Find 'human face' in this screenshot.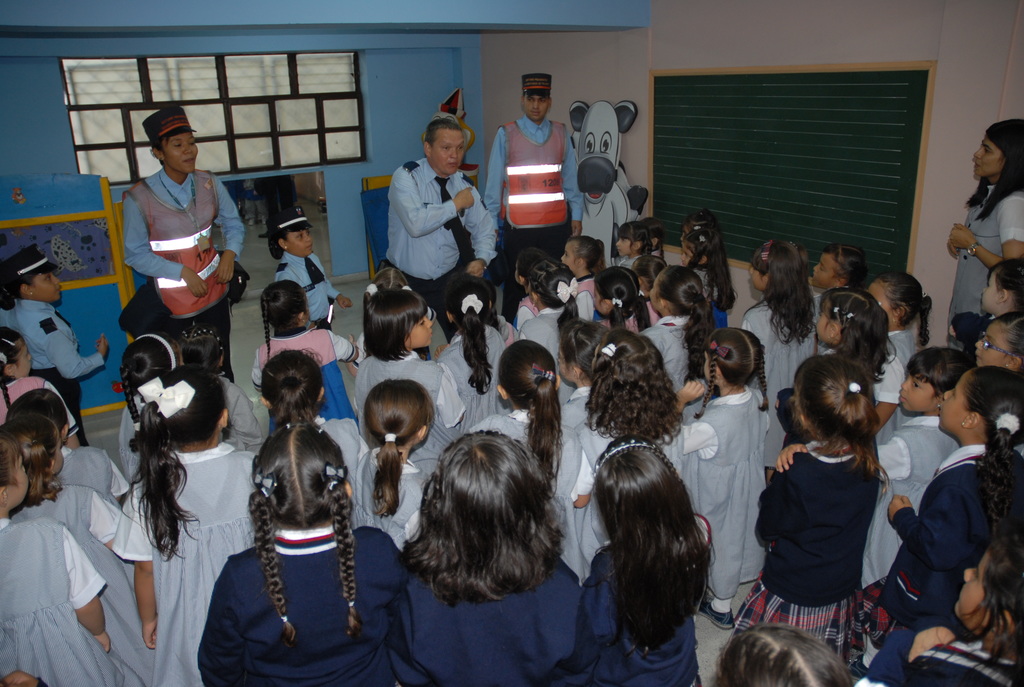
The bounding box for 'human face' is <box>409,314,434,347</box>.
